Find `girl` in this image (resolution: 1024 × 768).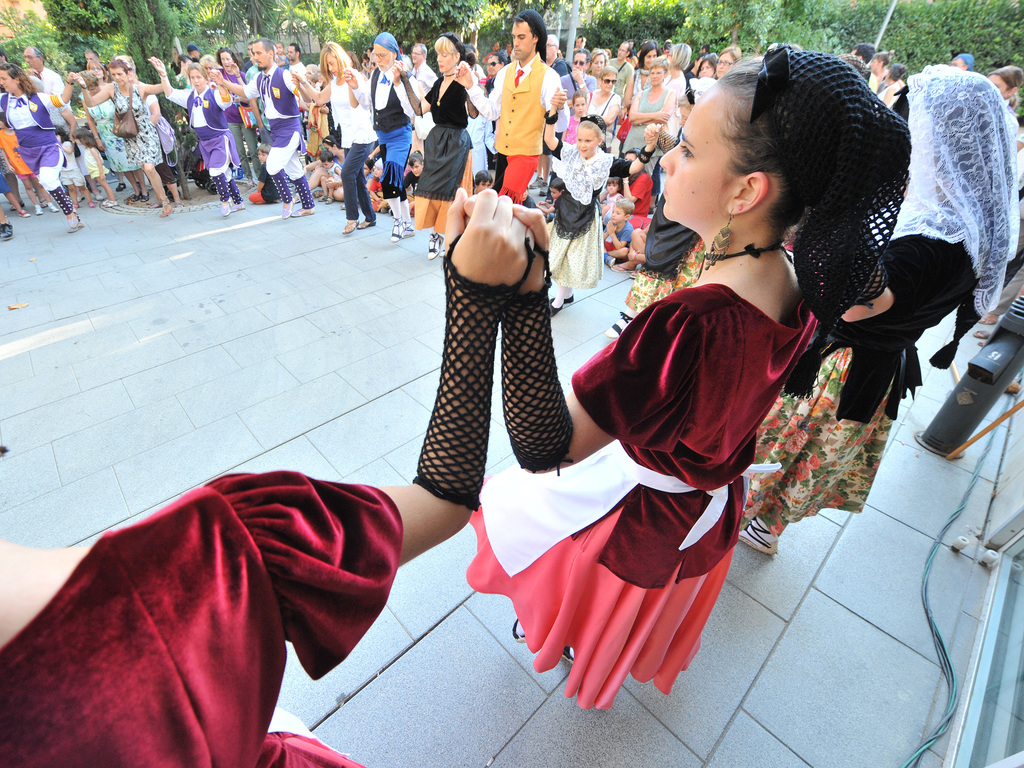
{"x1": 457, "y1": 51, "x2": 909, "y2": 708}.
